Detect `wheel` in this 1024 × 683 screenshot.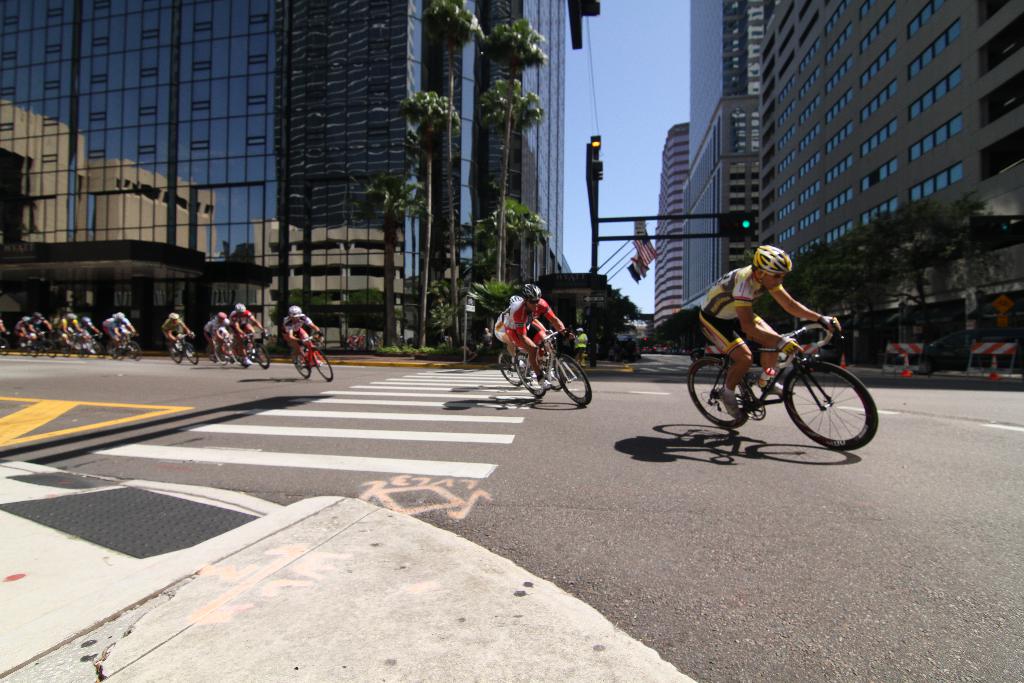
Detection: BBox(87, 334, 92, 359).
